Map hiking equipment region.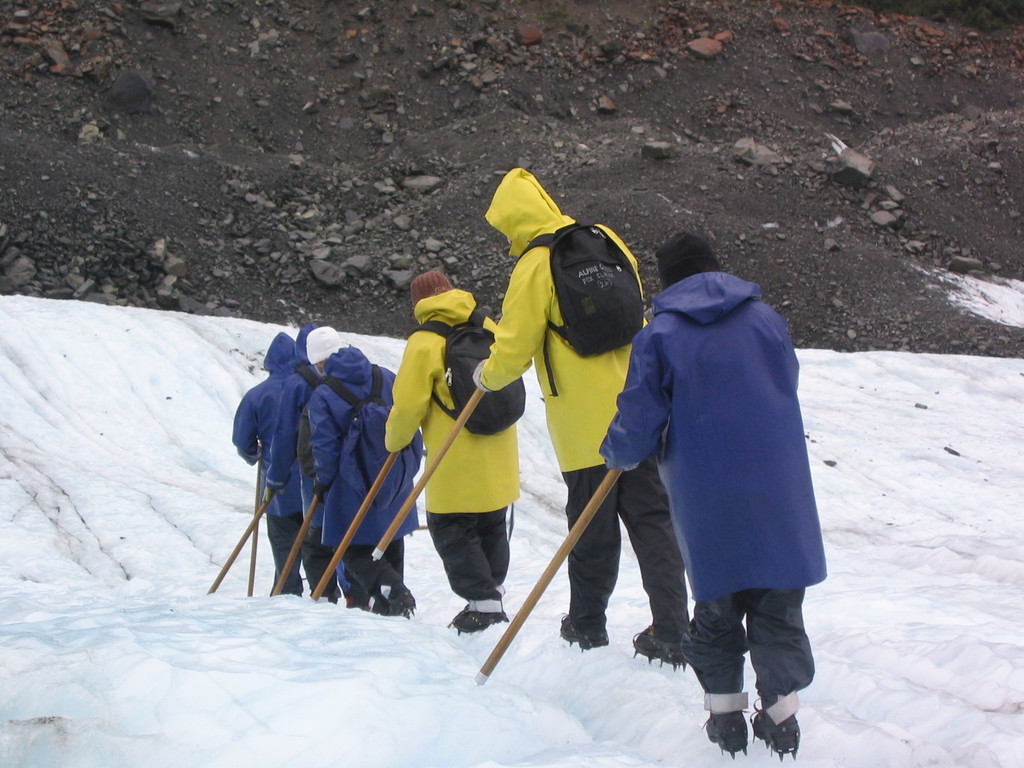
Mapped to [x1=510, y1=217, x2=660, y2=398].
